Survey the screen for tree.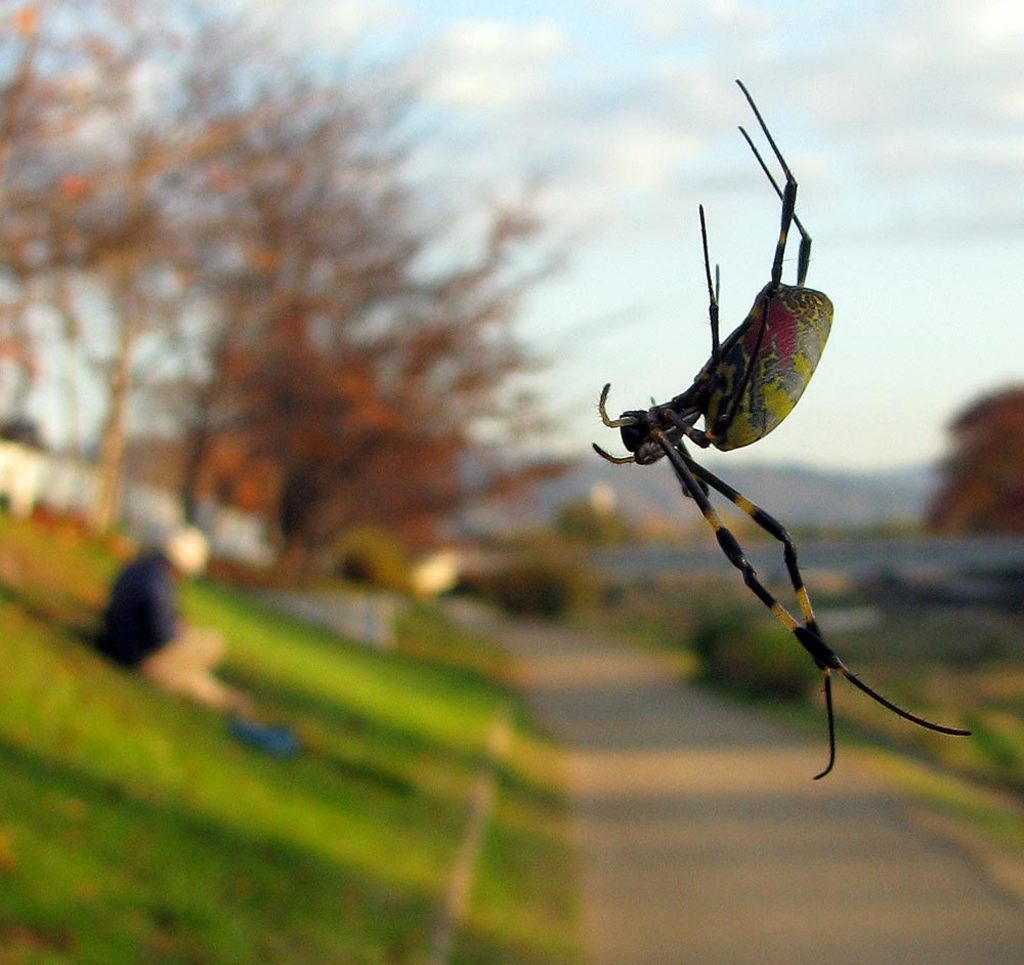
Survey found: <region>931, 392, 1023, 536</region>.
